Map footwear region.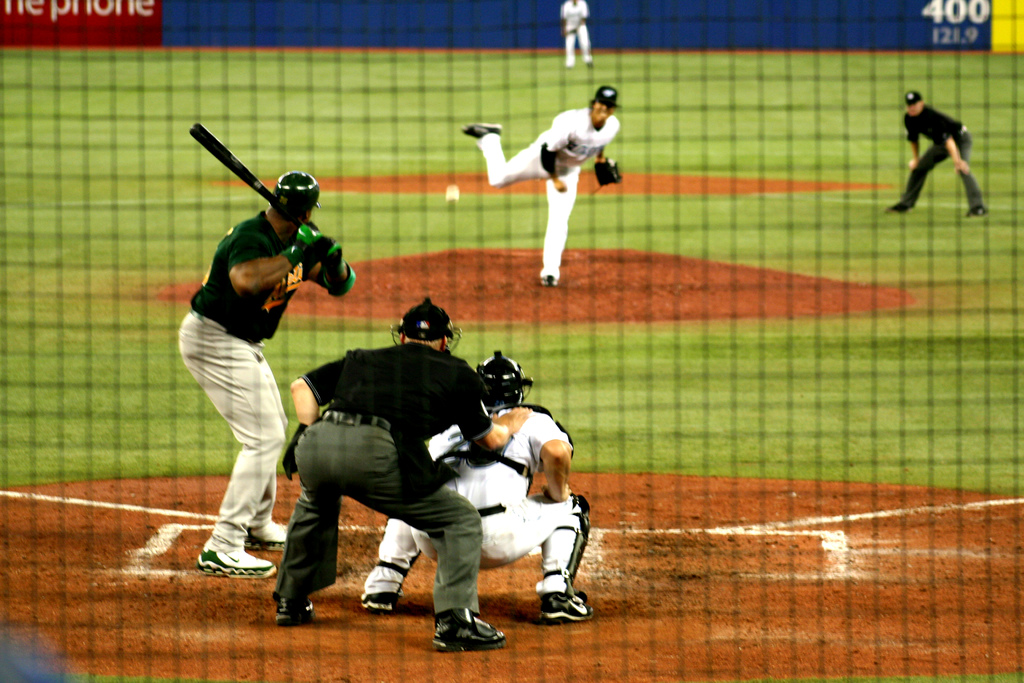
Mapped to box(275, 595, 314, 625).
